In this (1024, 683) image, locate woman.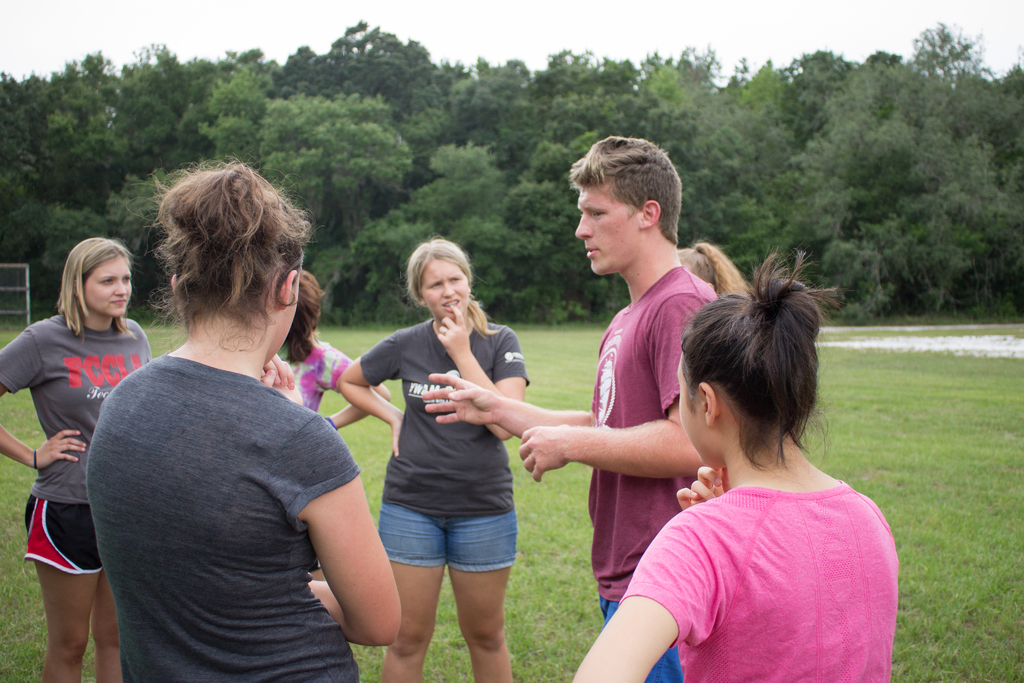
Bounding box: region(277, 265, 396, 429).
